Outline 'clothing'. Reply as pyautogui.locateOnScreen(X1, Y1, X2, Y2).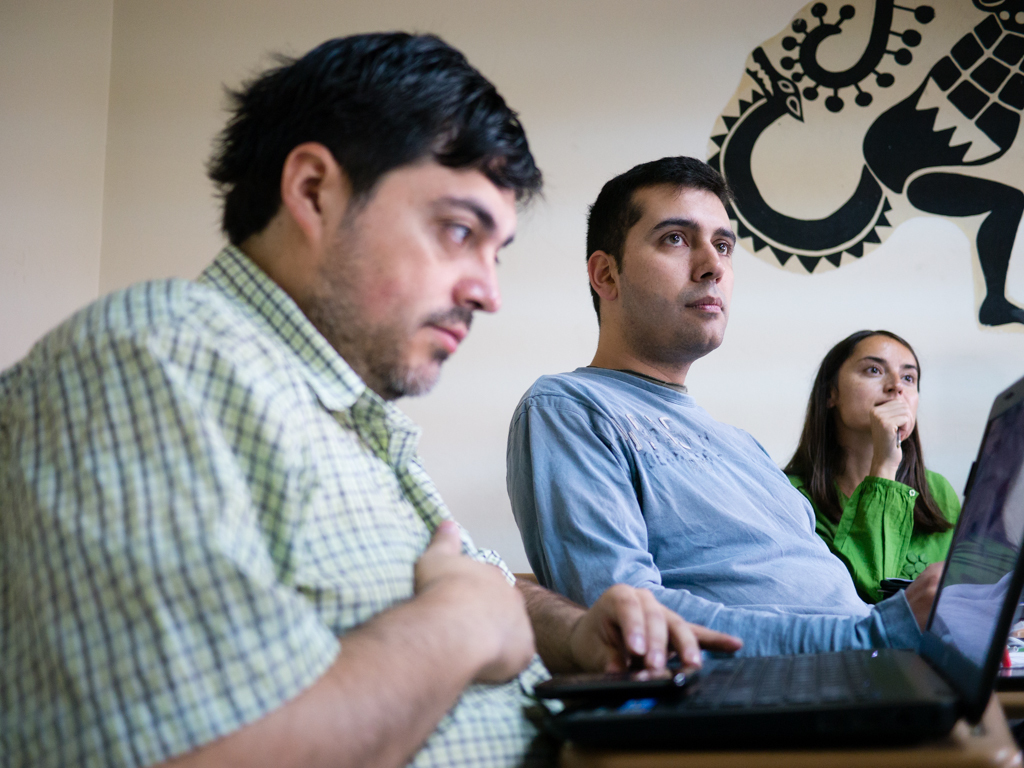
pyautogui.locateOnScreen(506, 367, 922, 651).
